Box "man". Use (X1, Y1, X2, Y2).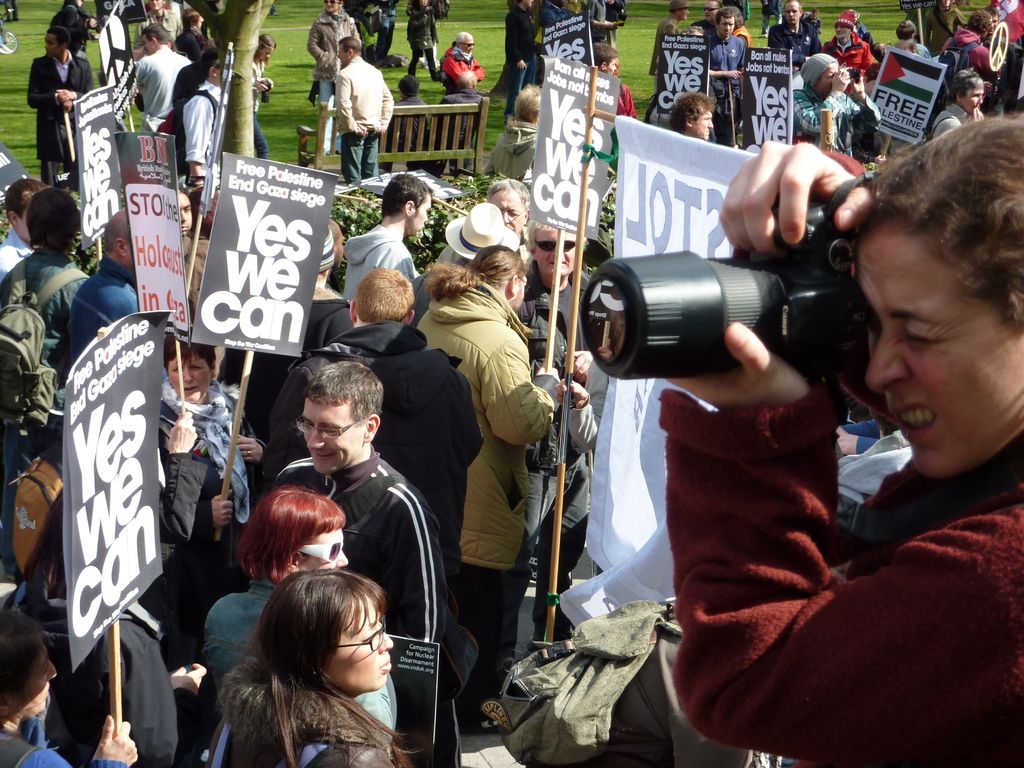
(762, 0, 823, 82).
